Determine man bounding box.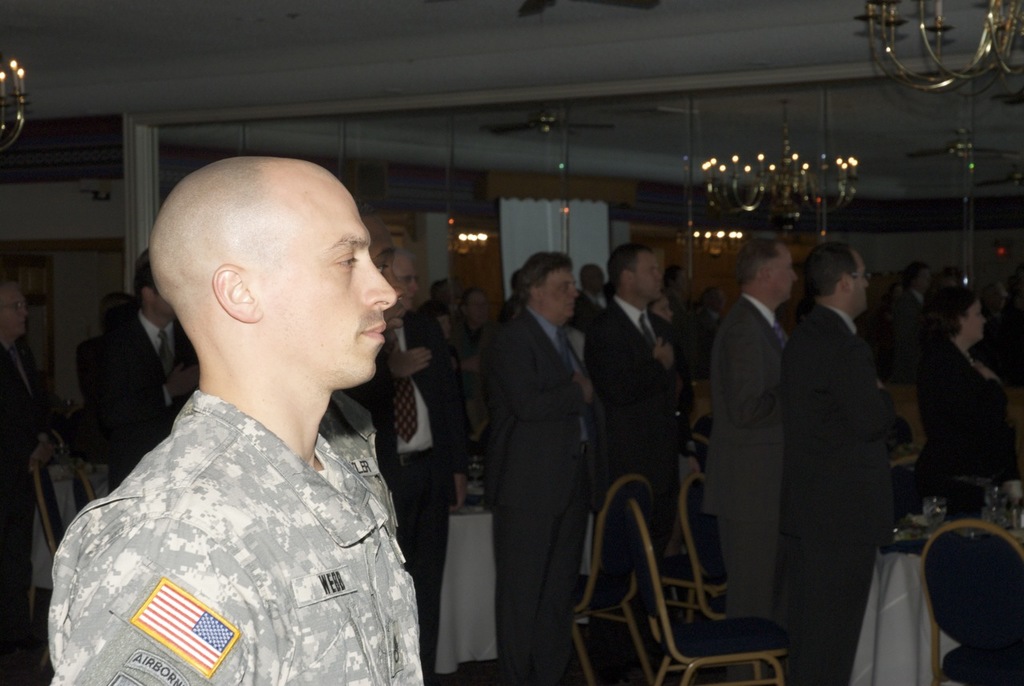
Determined: select_region(95, 259, 203, 488).
